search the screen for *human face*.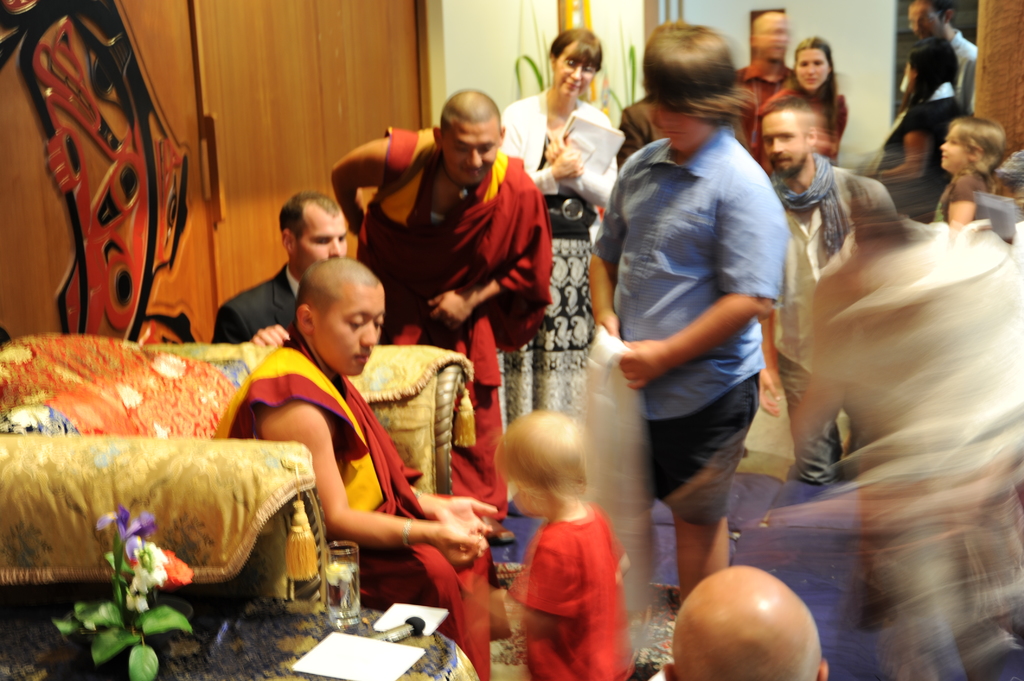
Found at <region>437, 122, 500, 188</region>.
